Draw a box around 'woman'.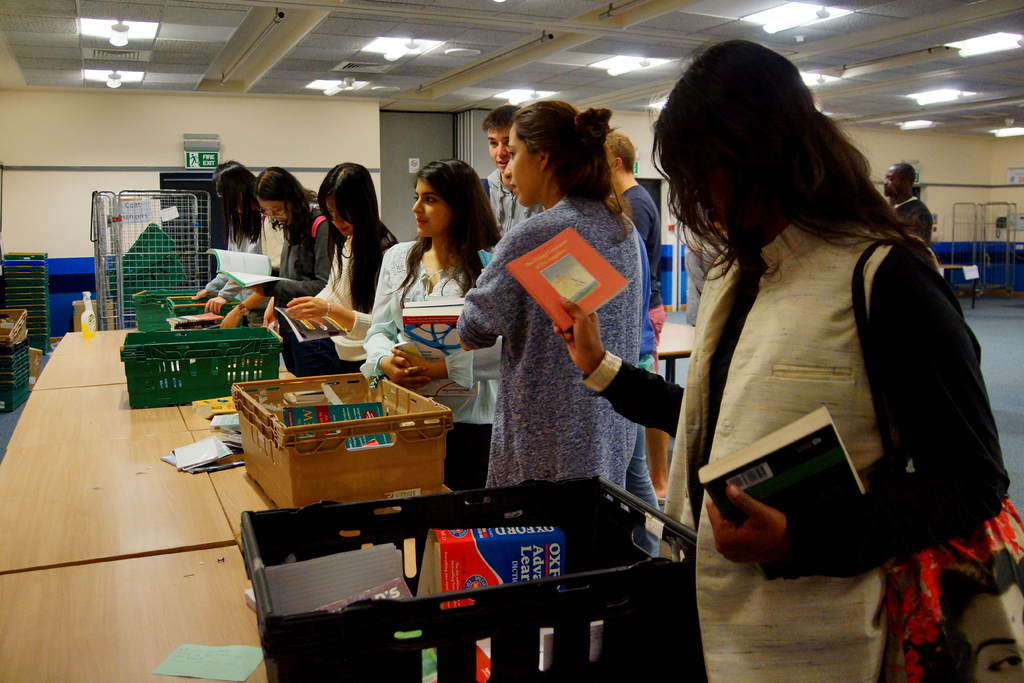
[220,166,340,377].
